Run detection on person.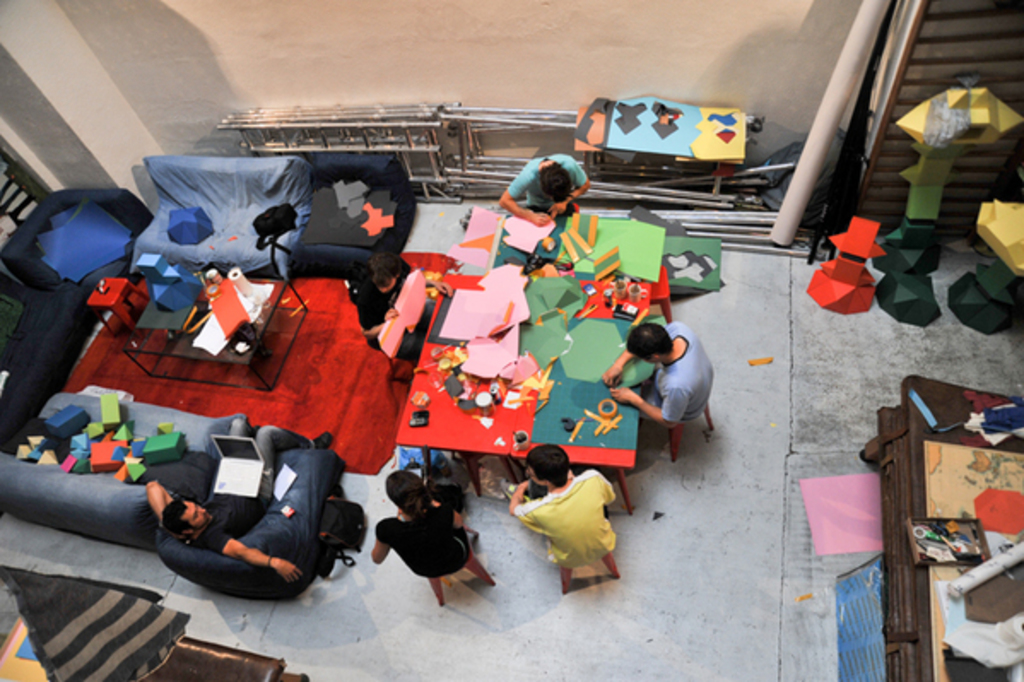
Result: x1=508, y1=444, x2=615, y2=567.
